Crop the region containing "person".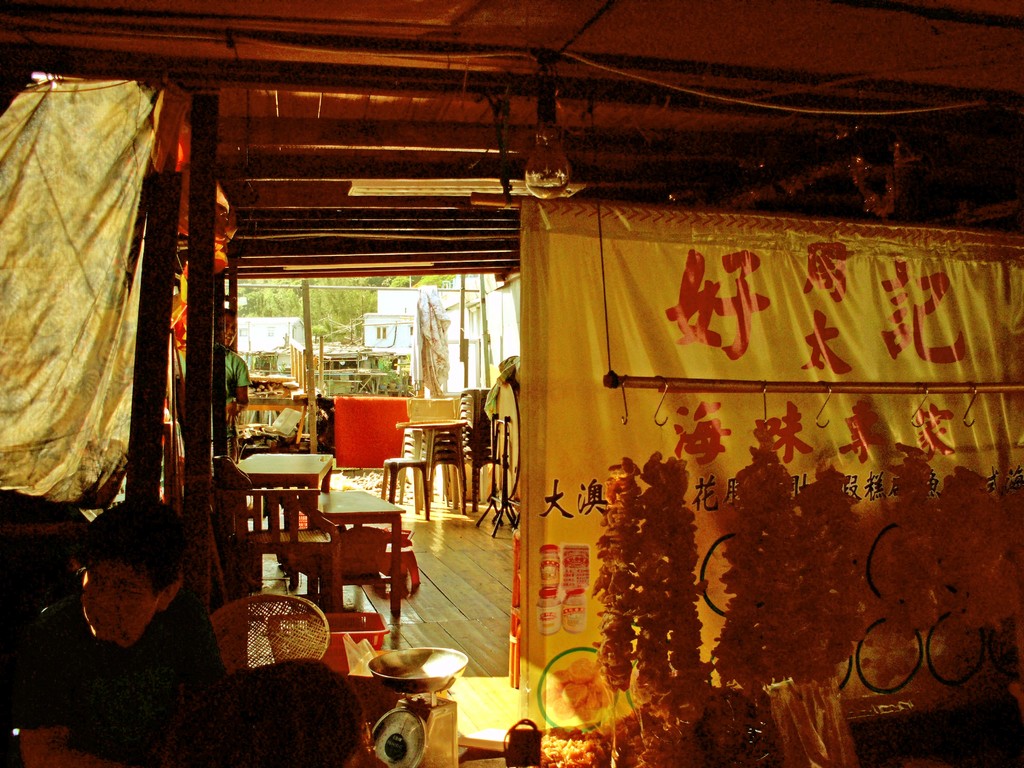
Crop region: [175, 339, 256, 431].
